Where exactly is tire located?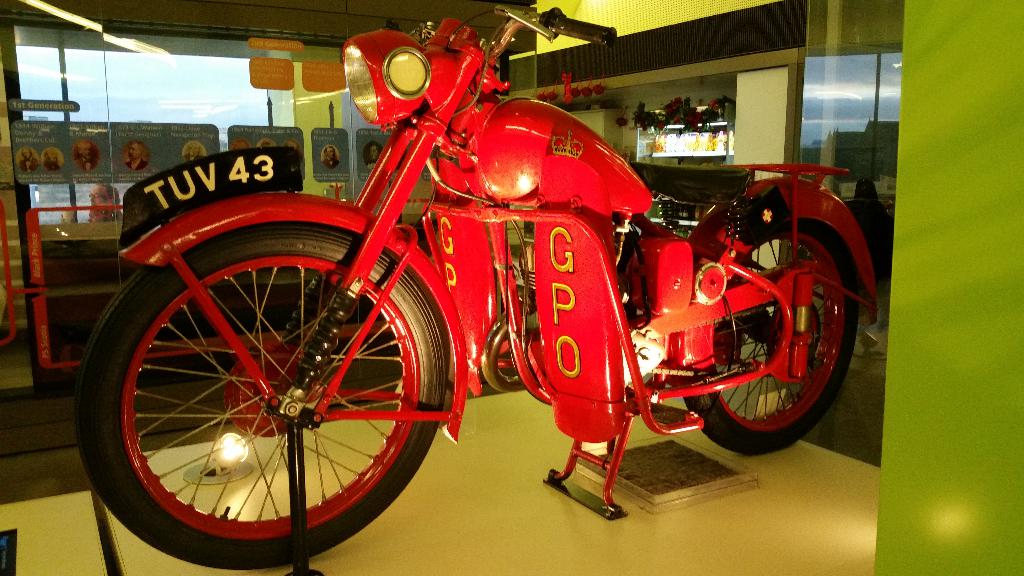
Its bounding box is BBox(104, 212, 422, 564).
